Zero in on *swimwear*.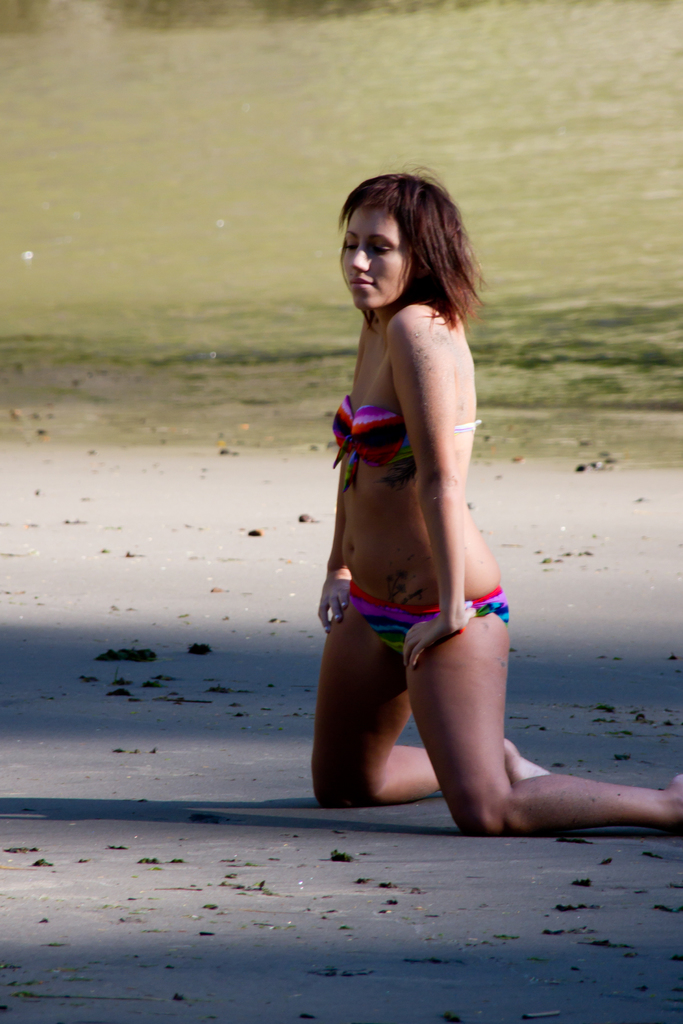
Zeroed in: [x1=334, y1=385, x2=482, y2=487].
